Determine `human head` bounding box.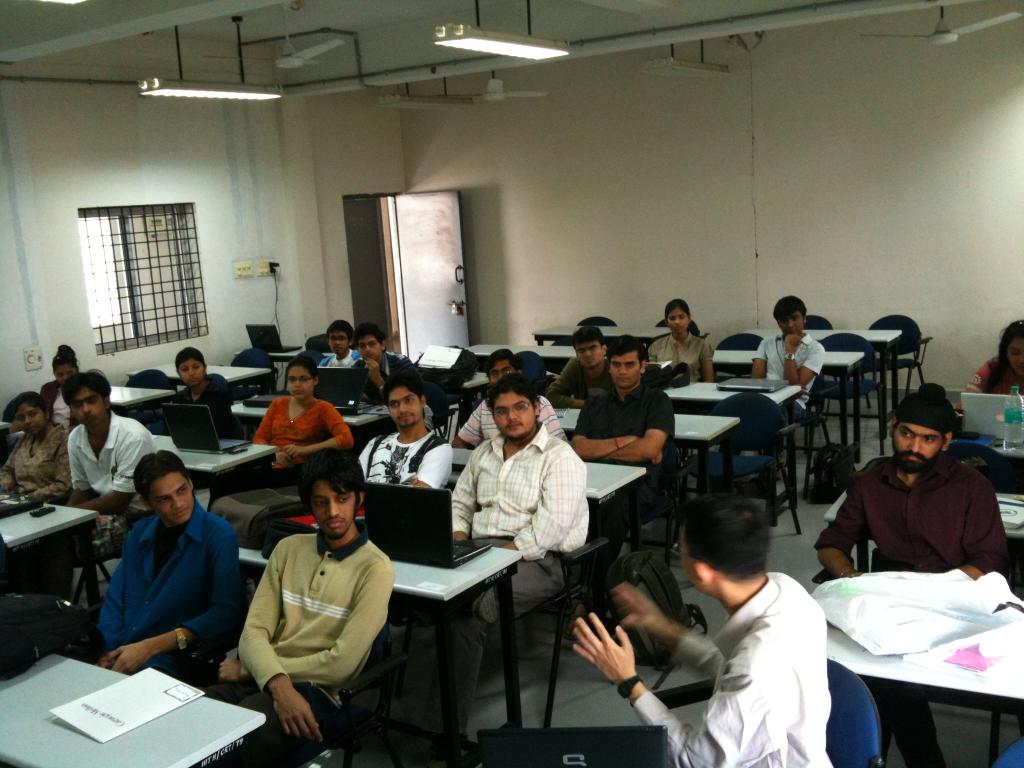
Determined: 298, 452, 369, 541.
